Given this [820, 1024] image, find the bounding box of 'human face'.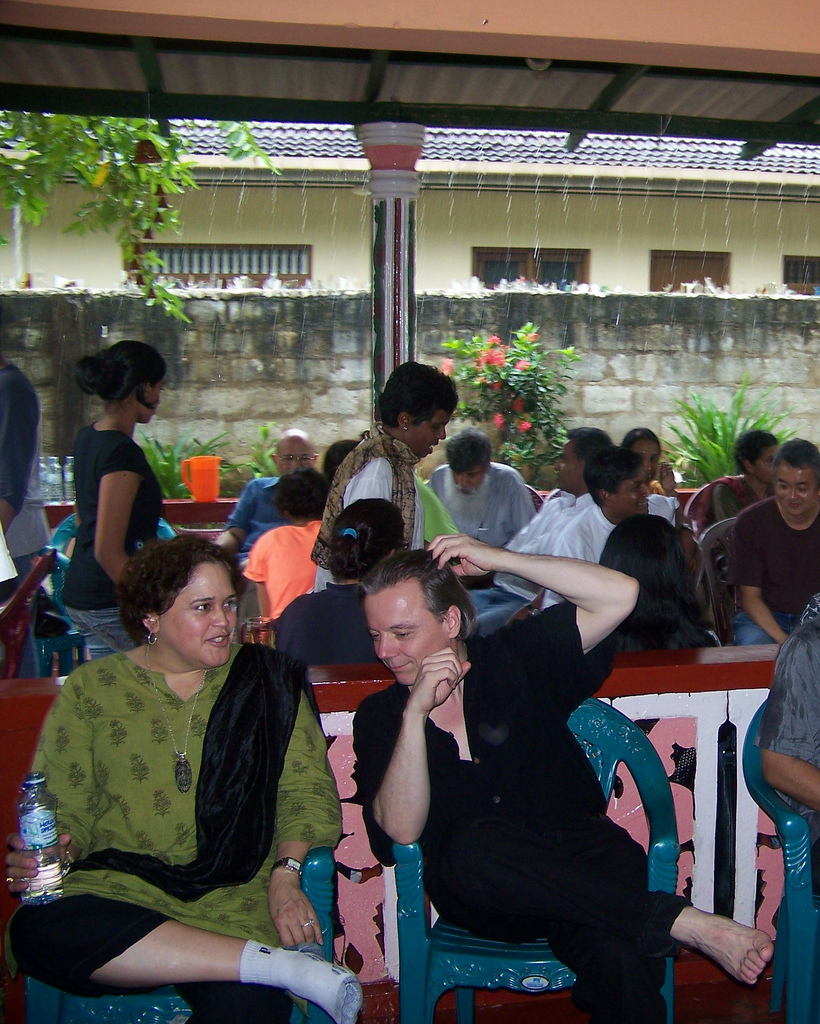
left=608, top=471, right=650, bottom=513.
